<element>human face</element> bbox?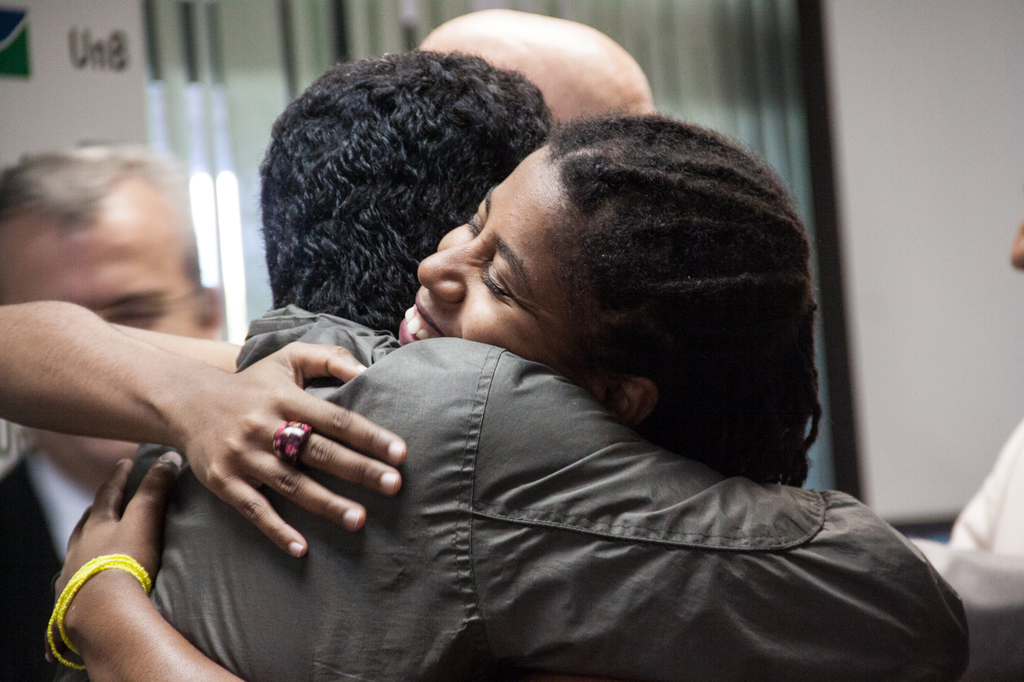
[x1=396, y1=150, x2=594, y2=379]
